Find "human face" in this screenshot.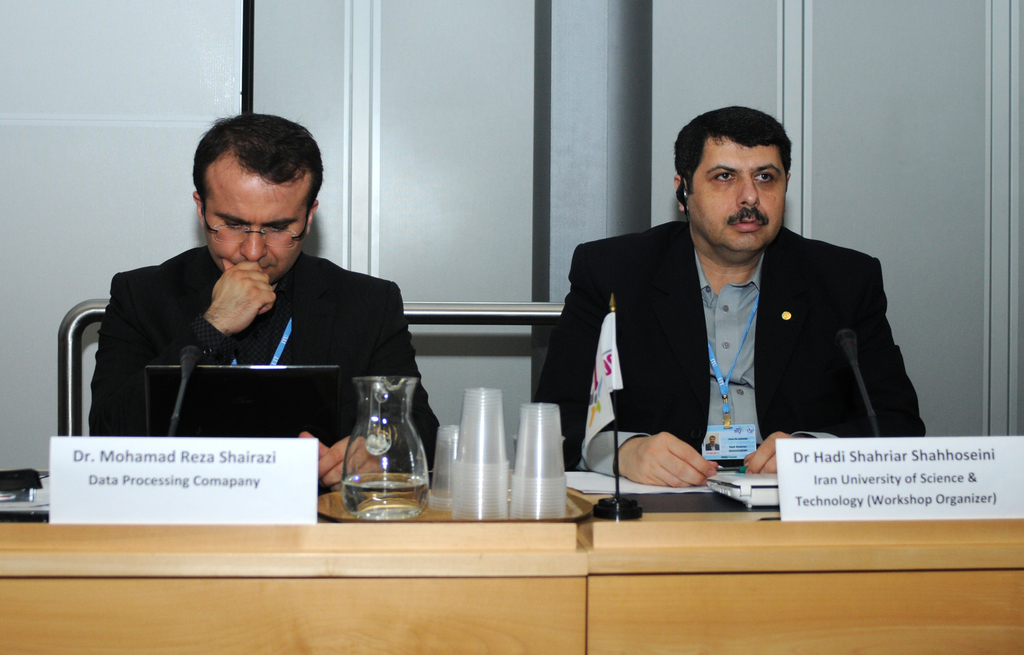
The bounding box for "human face" is (203, 159, 303, 279).
